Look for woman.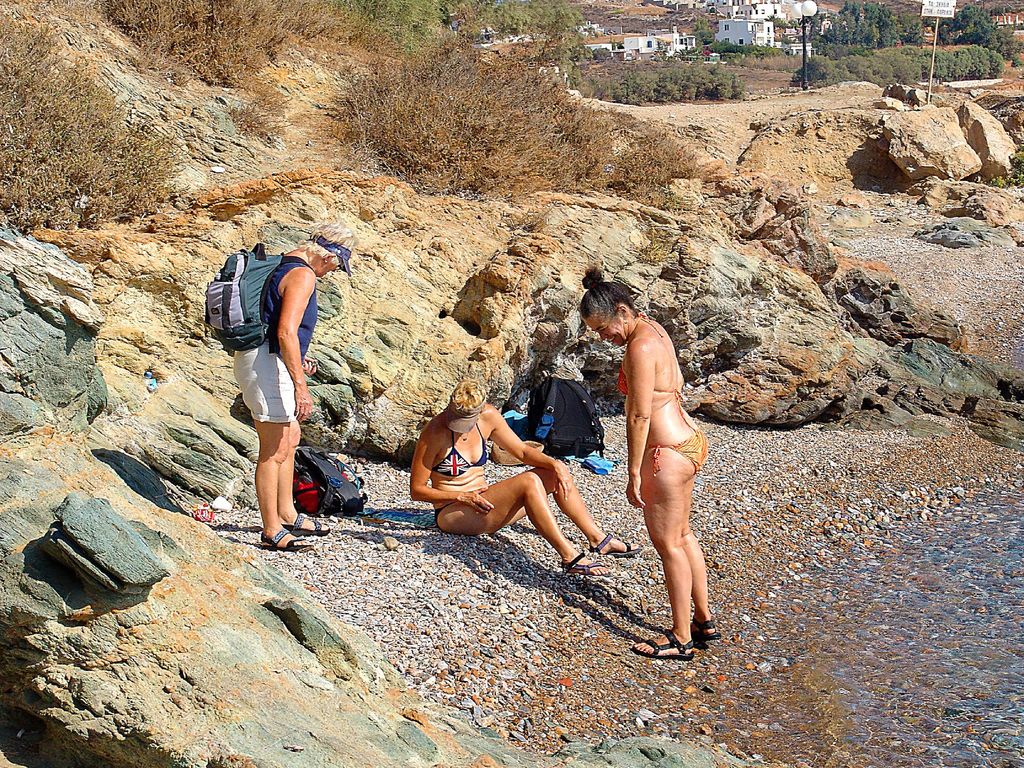
Found: (422, 381, 606, 580).
